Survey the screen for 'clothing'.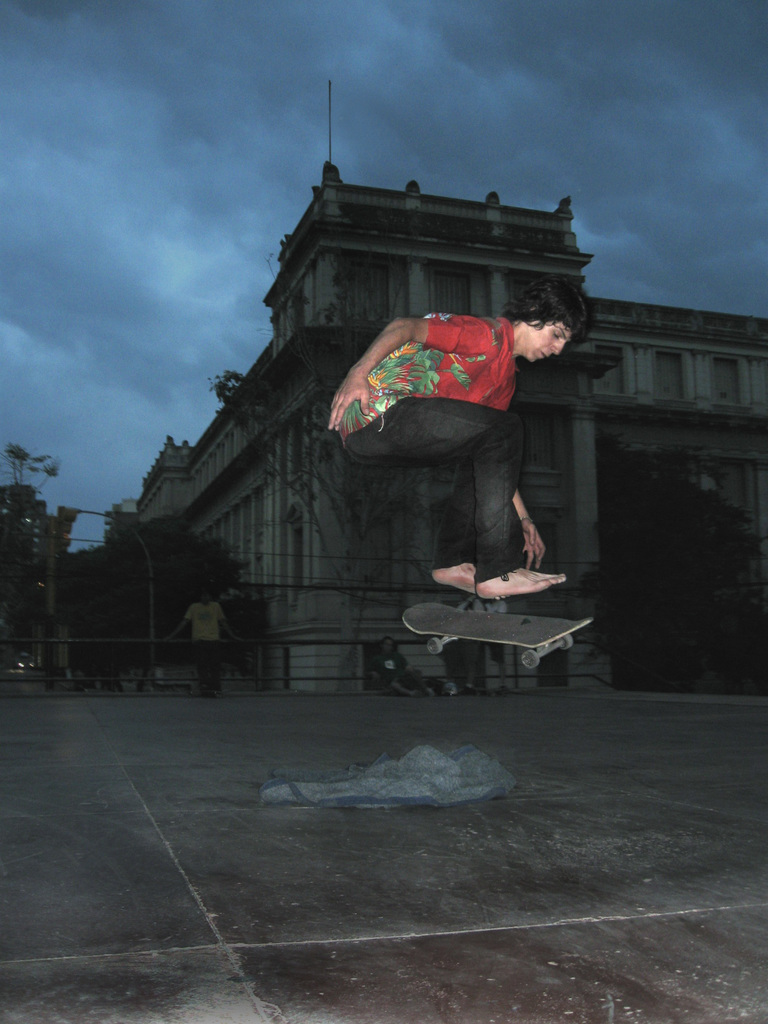
Survey found: [left=334, top=280, right=564, bottom=560].
